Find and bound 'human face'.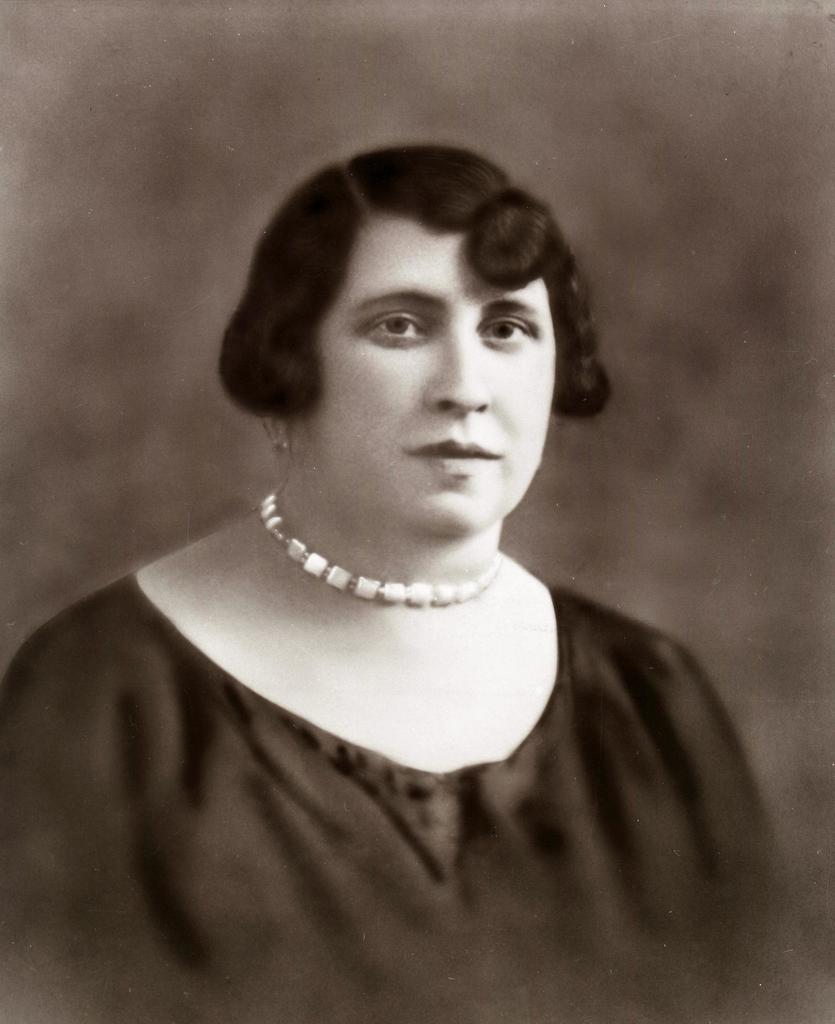
Bound: pyautogui.locateOnScreen(308, 218, 563, 545).
